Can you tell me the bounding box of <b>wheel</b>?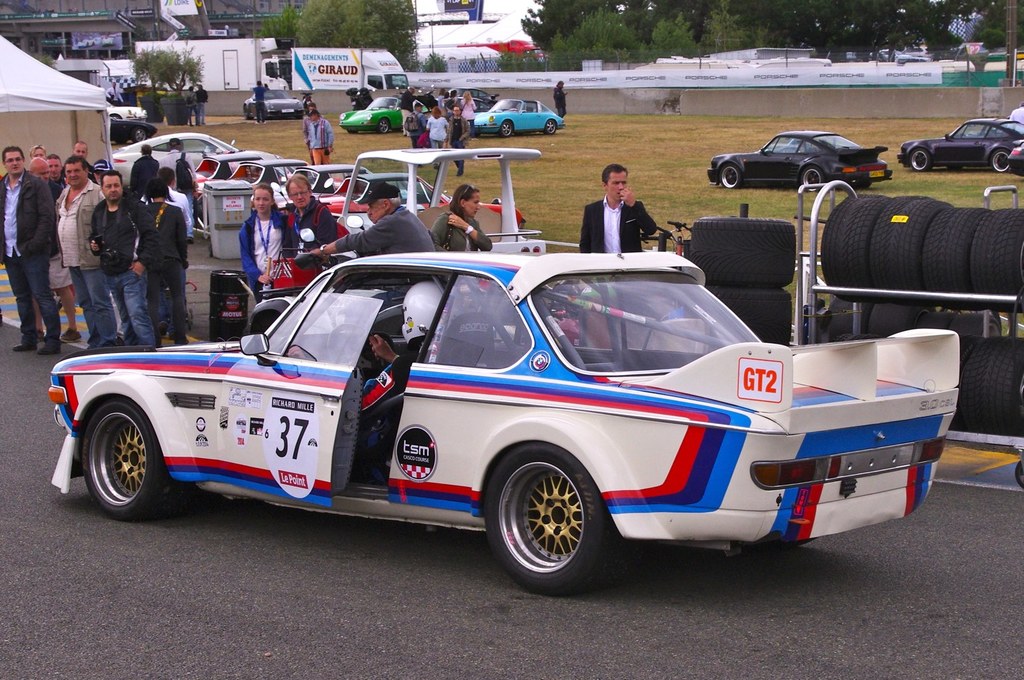
(131,126,148,144).
